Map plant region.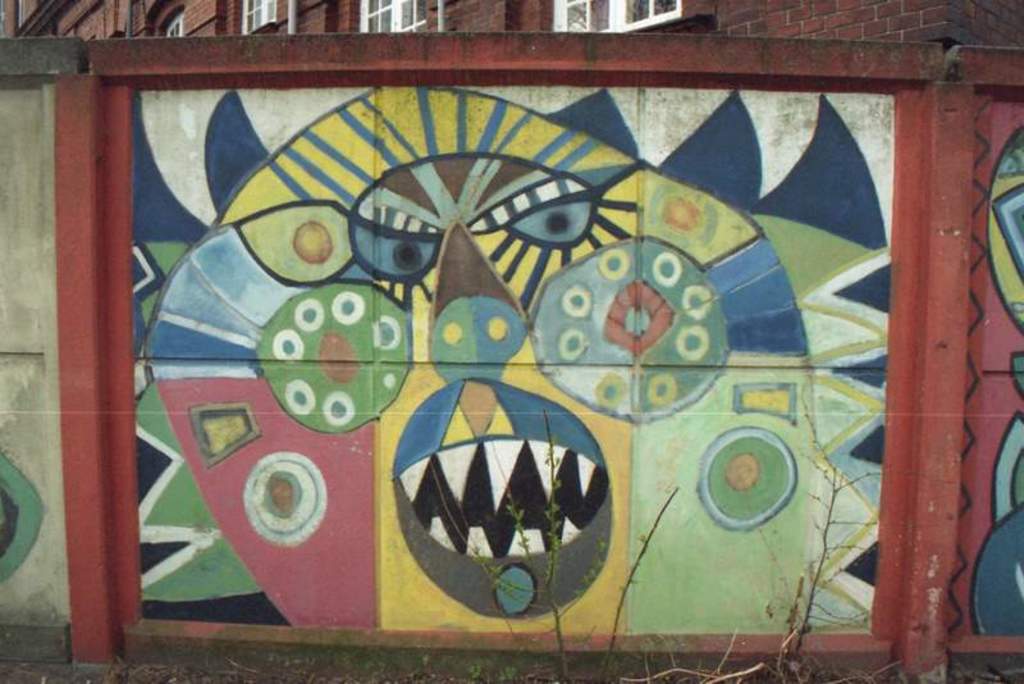
Mapped to (737,389,960,683).
